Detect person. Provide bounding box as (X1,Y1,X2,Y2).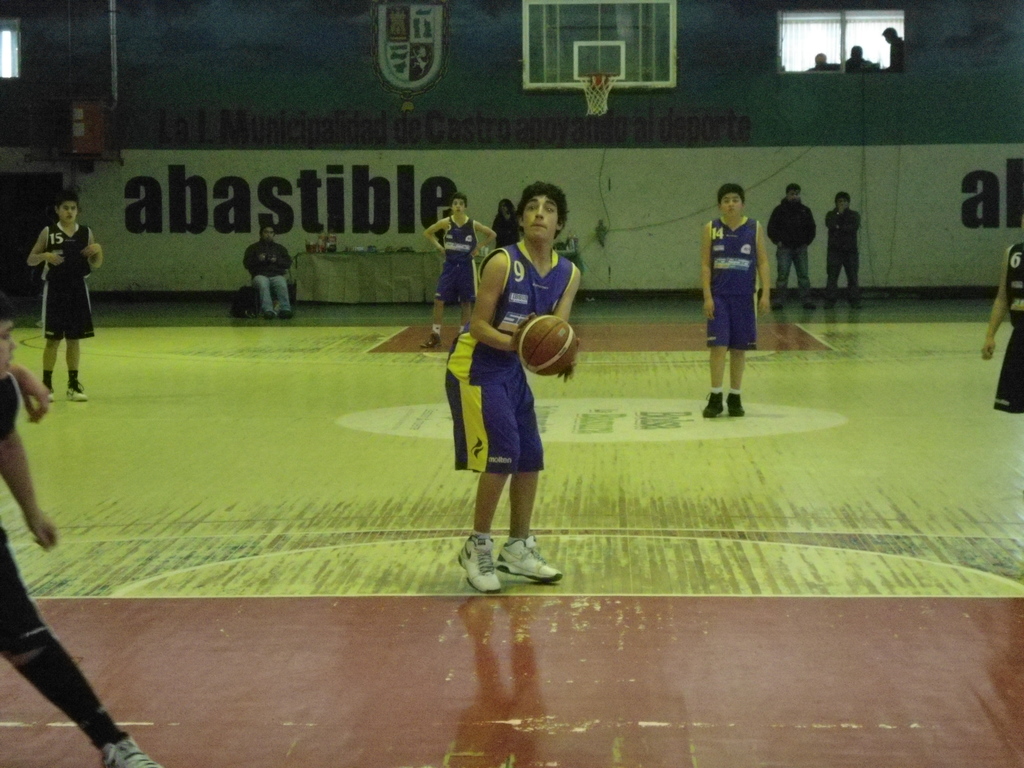
(842,44,878,73).
